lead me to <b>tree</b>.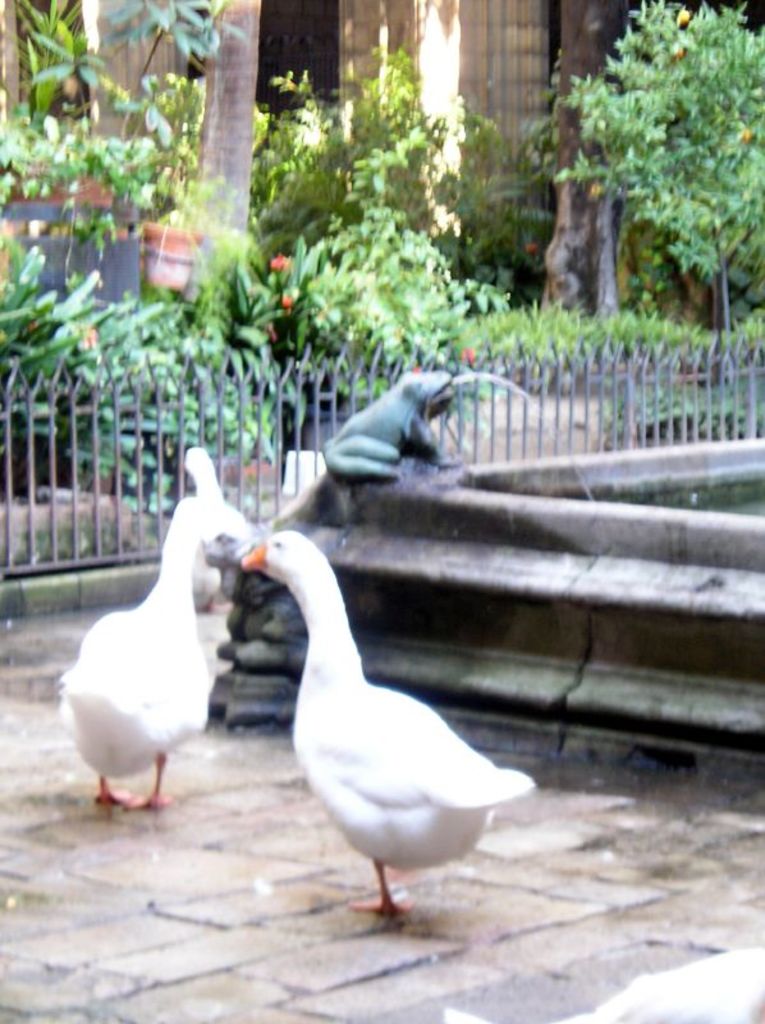
Lead to {"x1": 537, "y1": 0, "x2": 629, "y2": 326}.
